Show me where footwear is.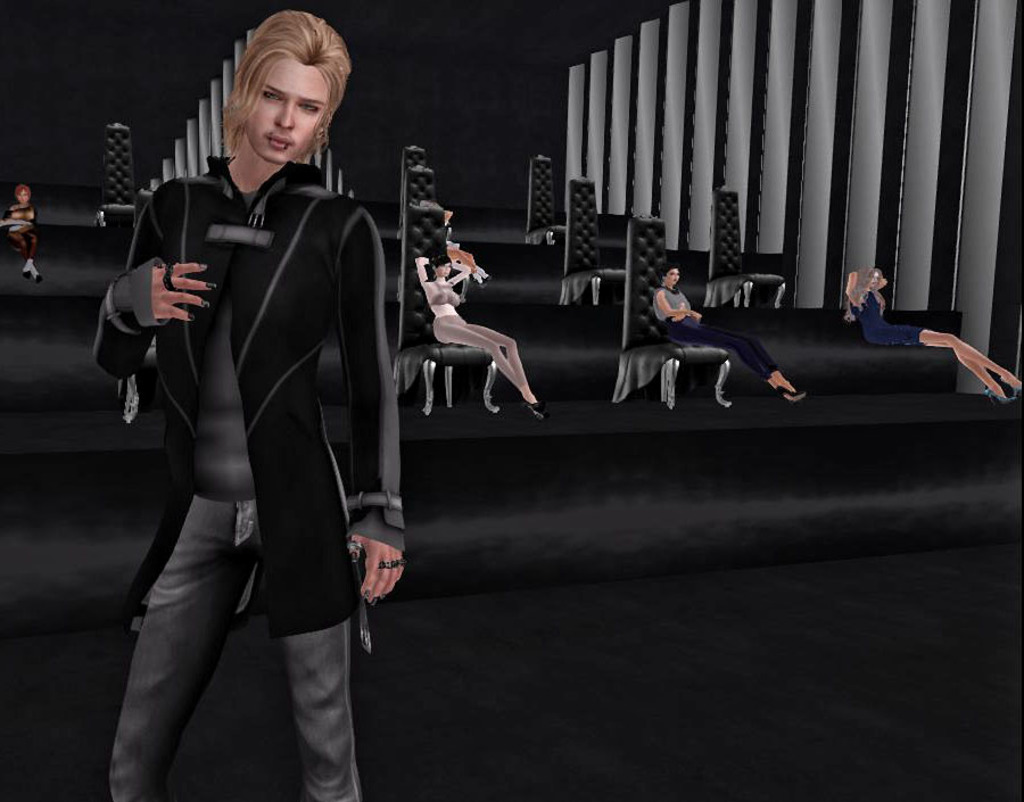
footwear is at select_region(978, 389, 1022, 412).
